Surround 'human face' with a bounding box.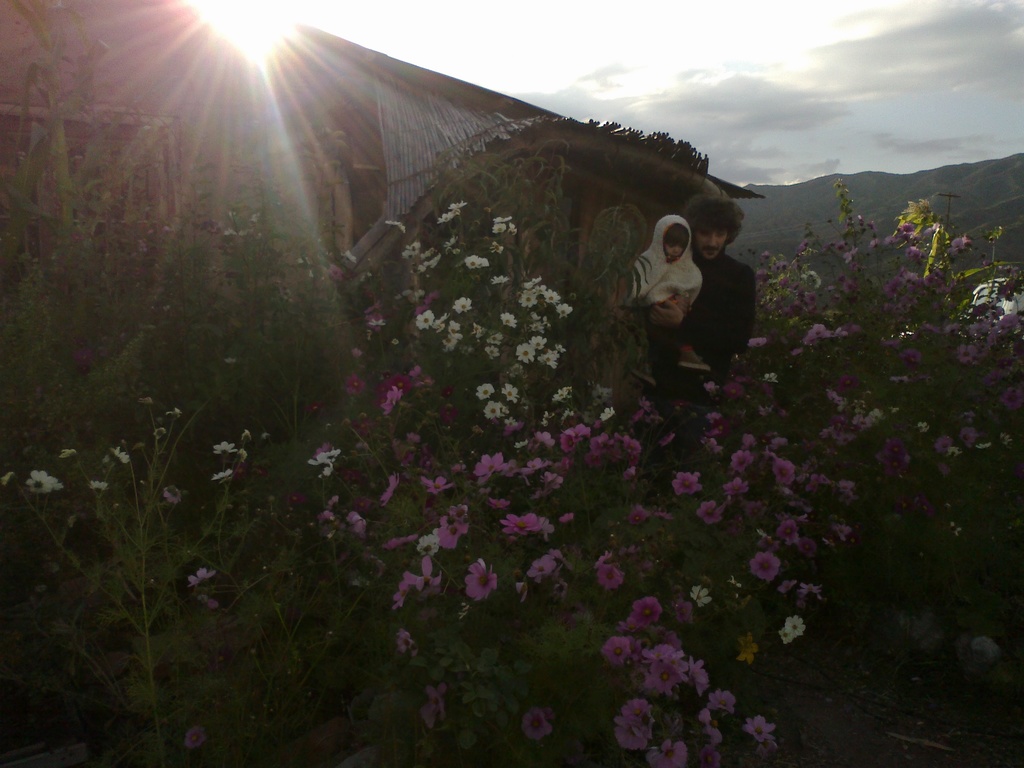
Rect(668, 239, 682, 260).
